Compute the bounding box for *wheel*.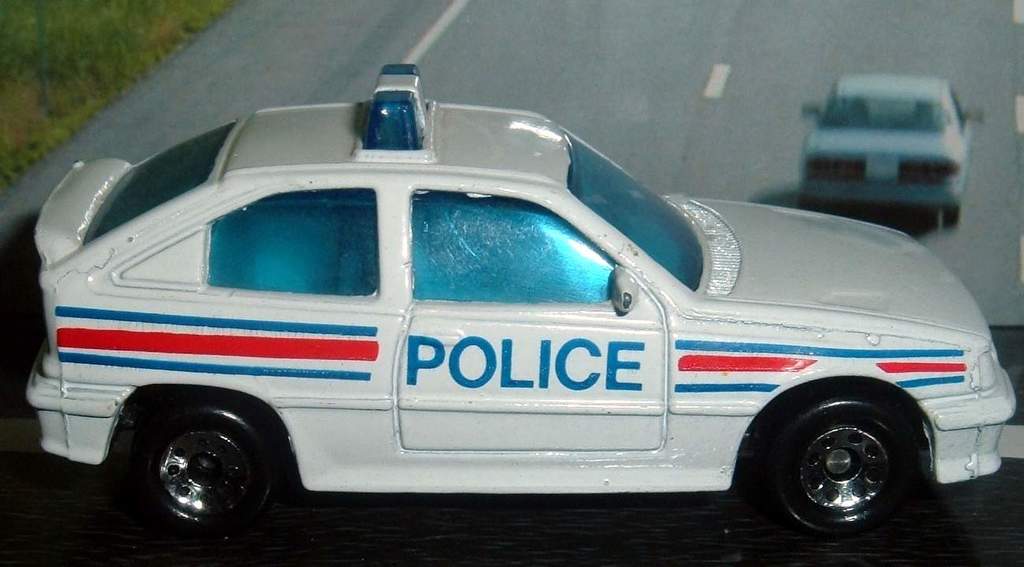
region(136, 401, 278, 543).
